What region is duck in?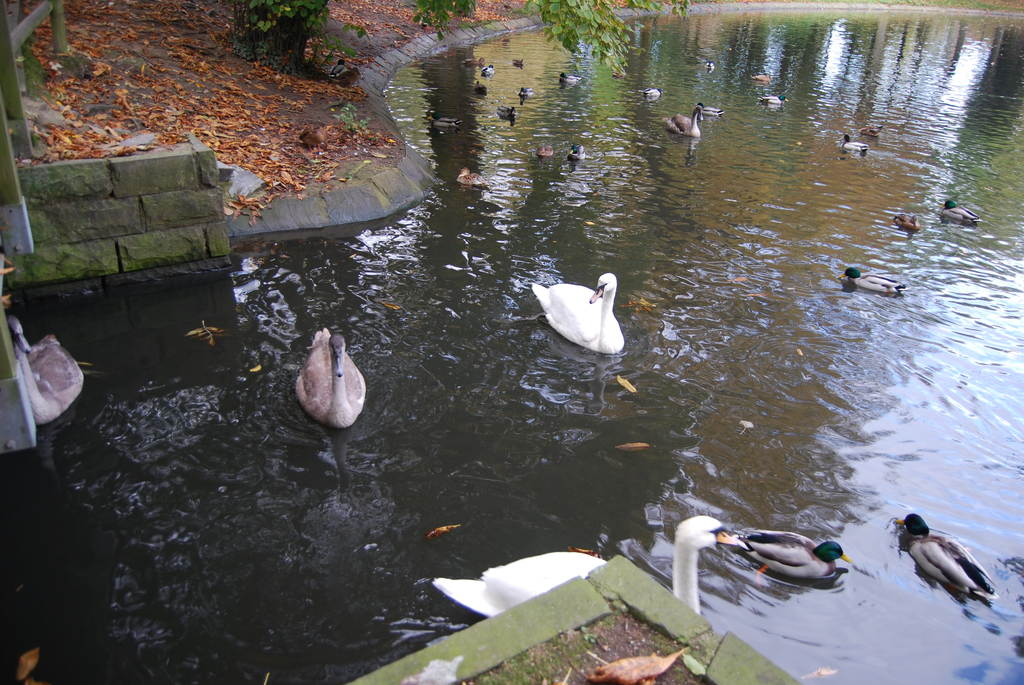
box=[662, 102, 705, 135].
